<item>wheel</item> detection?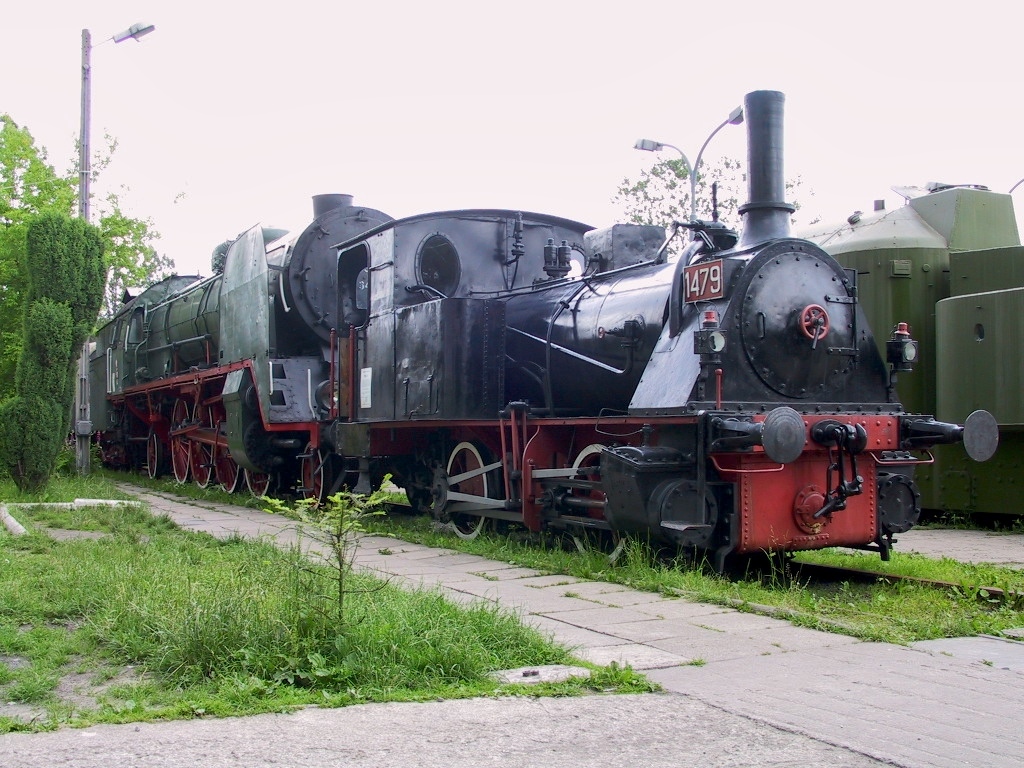
crop(171, 398, 187, 483)
